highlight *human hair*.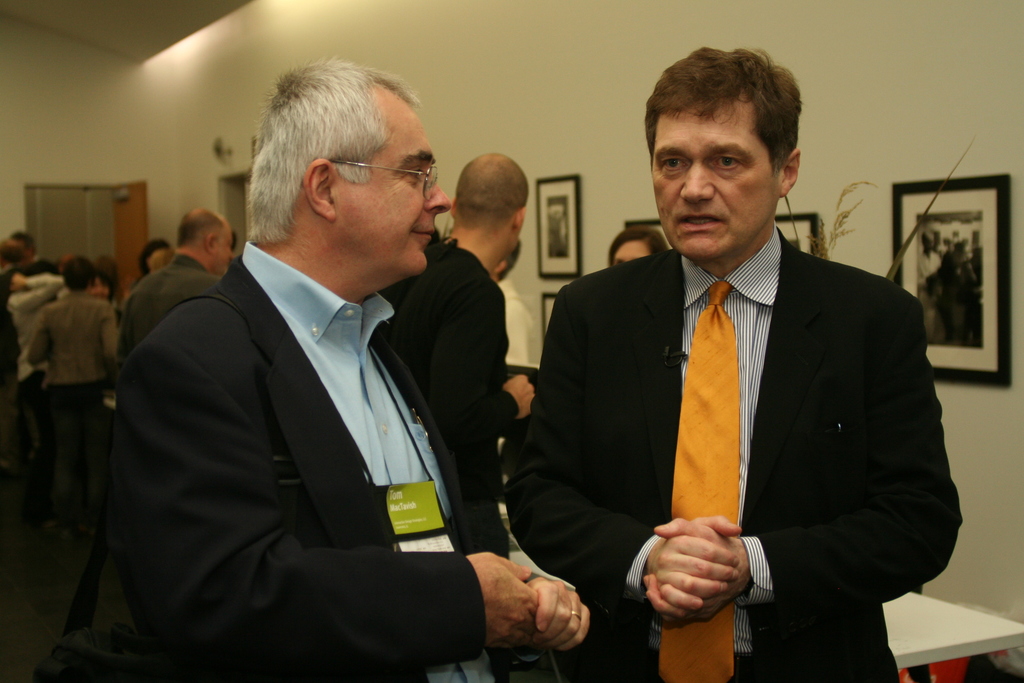
Highlighted region: (642, 44, 810, 177).
